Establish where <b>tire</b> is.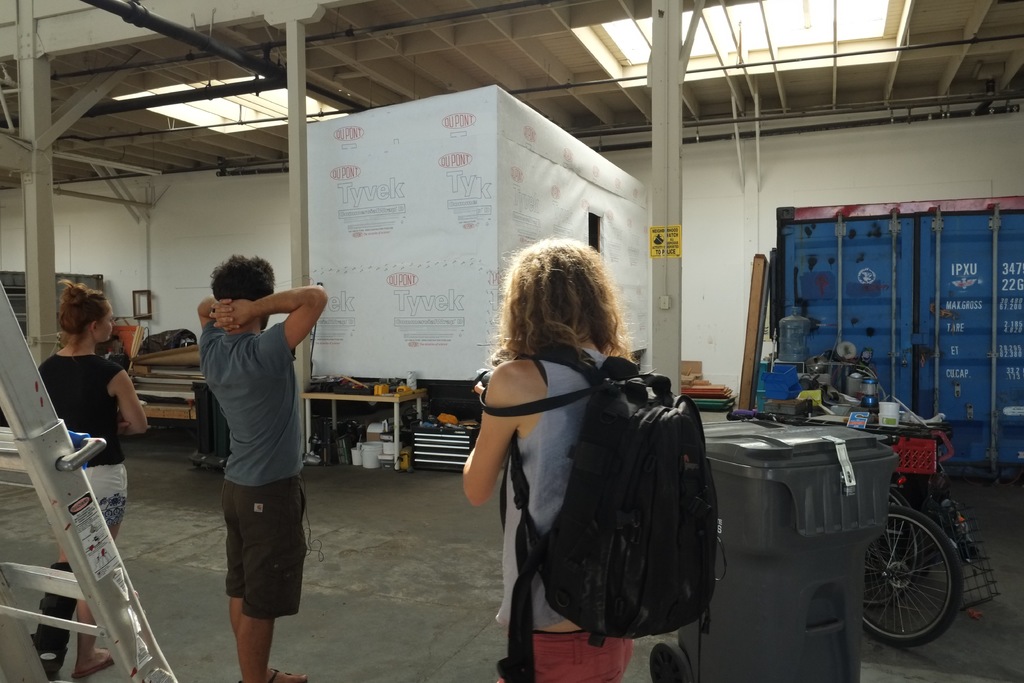
Established at detection(872, 502, 961, 654).
